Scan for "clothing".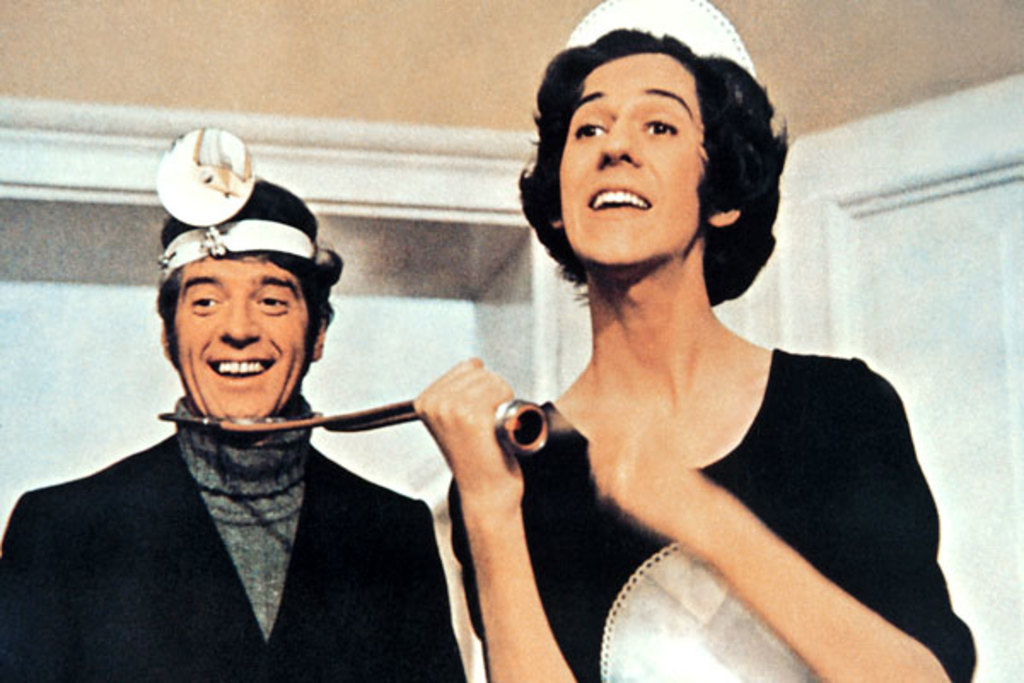
Scan result: (left=444, top=353, right=973, bottom=680).
